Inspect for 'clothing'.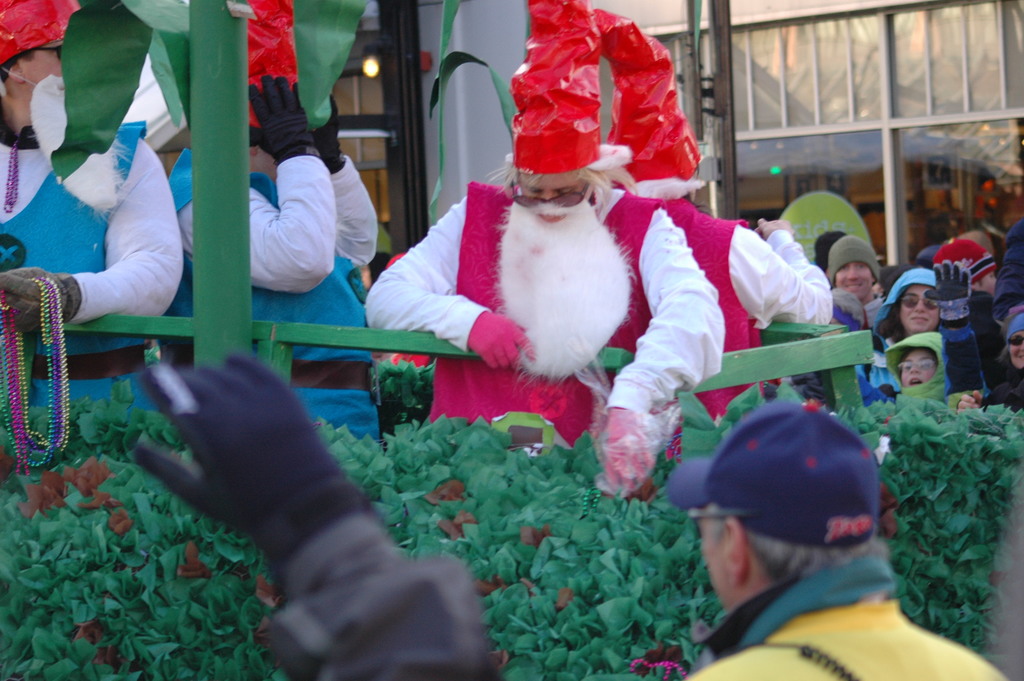
Inspection: (x1=625, y1=190, x2=831, y2=427).
